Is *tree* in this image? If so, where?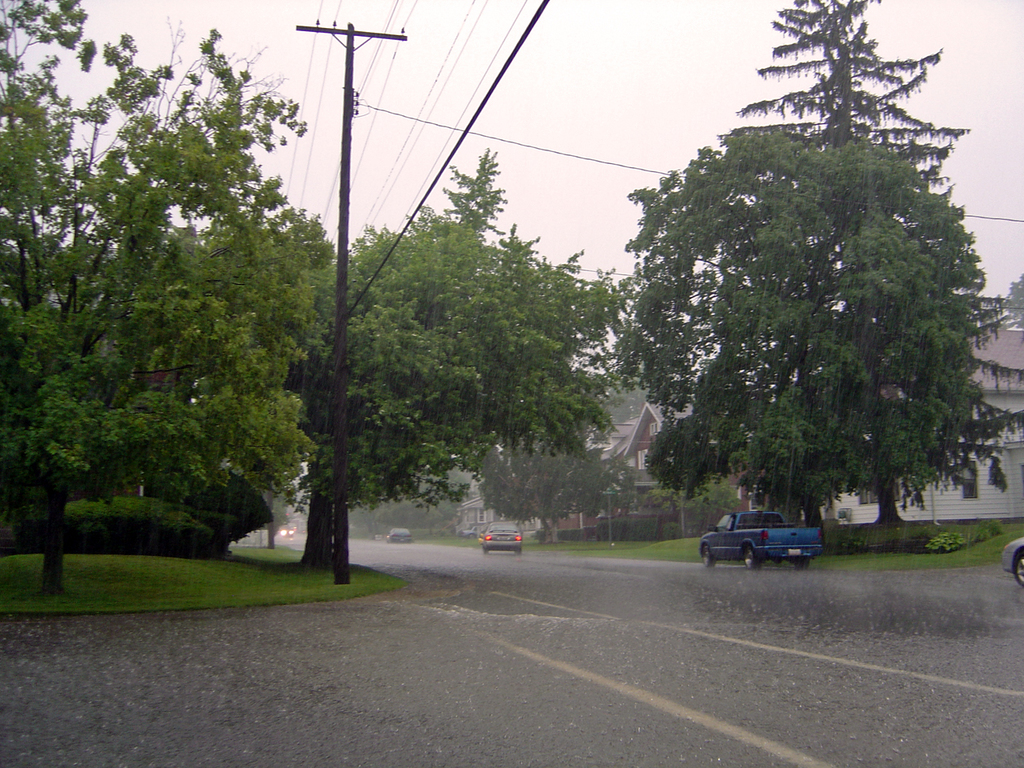
Yes, at 627,119,1015,553.
